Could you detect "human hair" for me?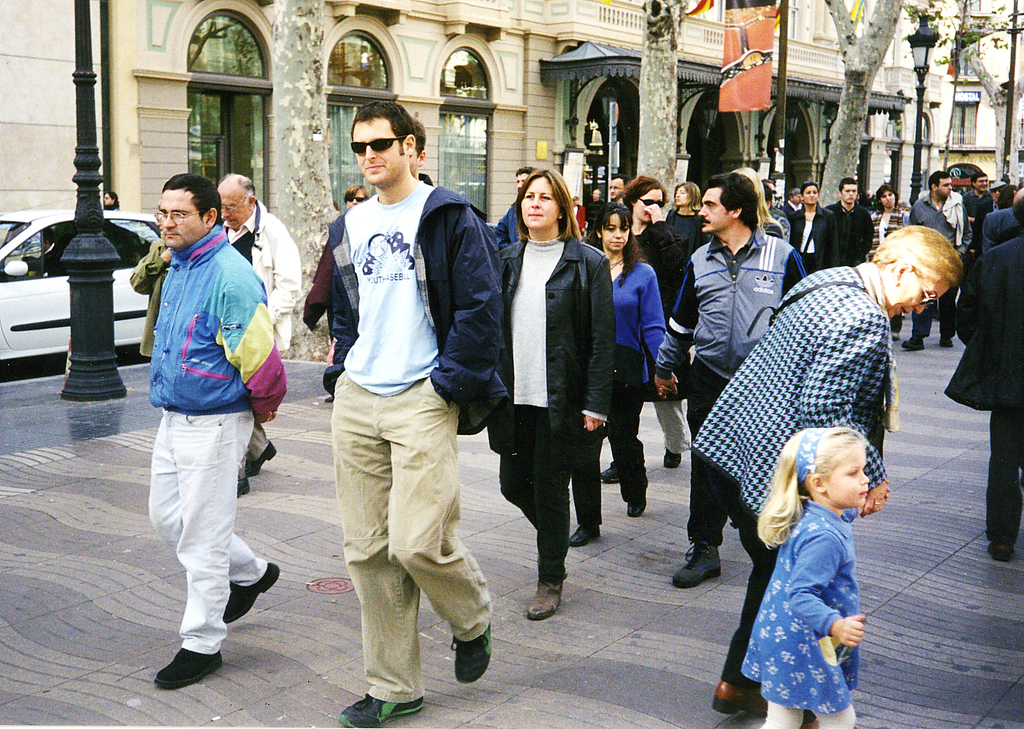
Detection result: {"x1": 215, "y1": 171, "x2": 255, "y2": 208}.
